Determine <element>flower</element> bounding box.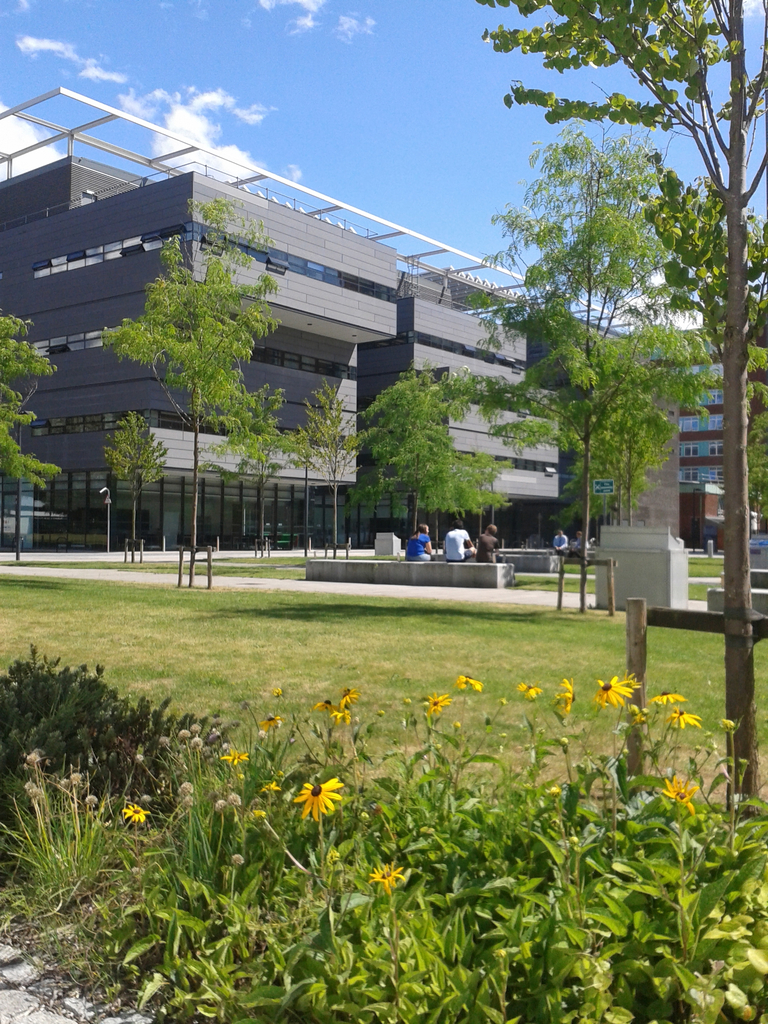
Determined: <region>604, 822, 630, 849</region>.
